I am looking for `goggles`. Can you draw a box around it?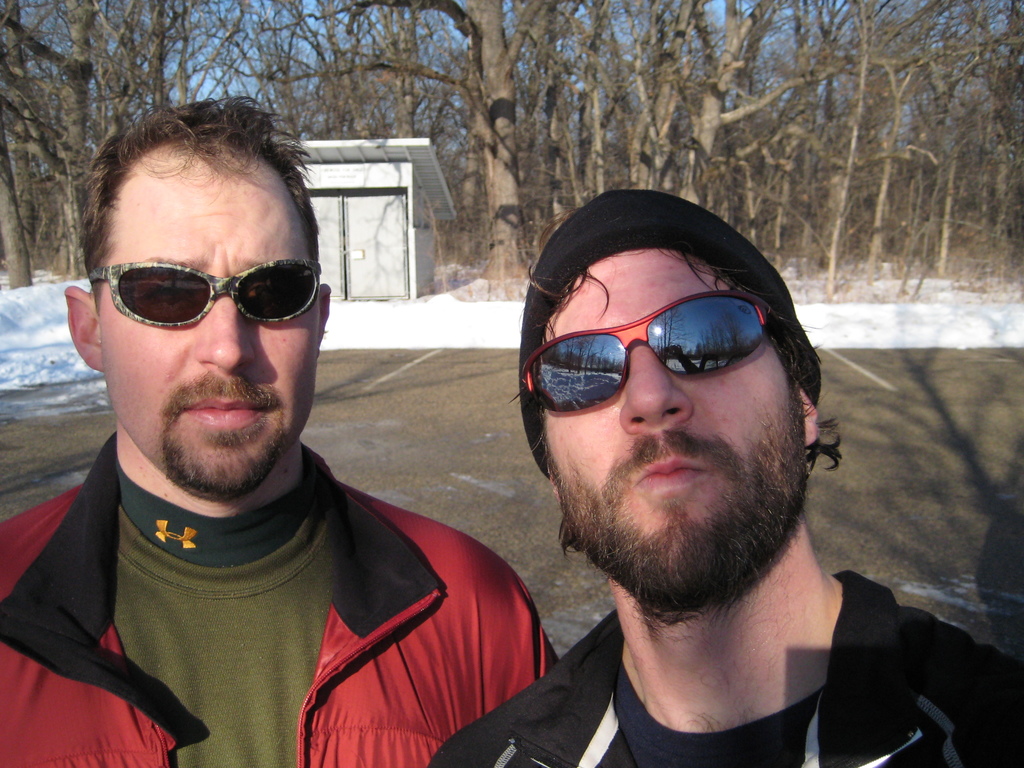
Sure, the bounding box is pyautogui.locateOnScreen(534, 293, 815, 413).
